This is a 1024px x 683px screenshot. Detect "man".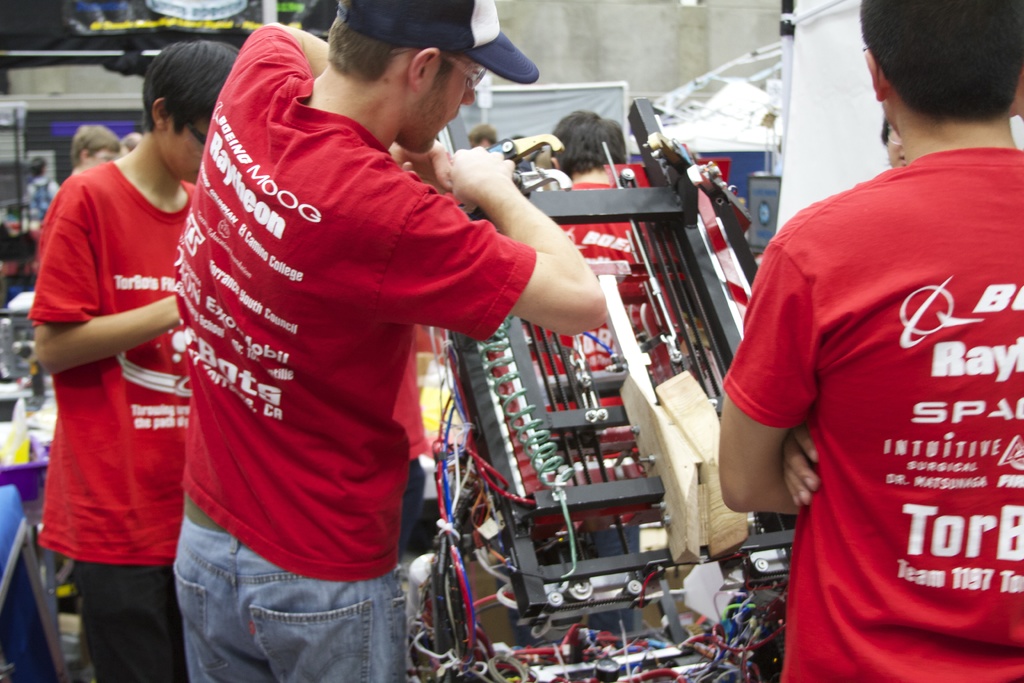
{"x1": 714, "y1": 0, "x2": 1023, "y2": 682}.
